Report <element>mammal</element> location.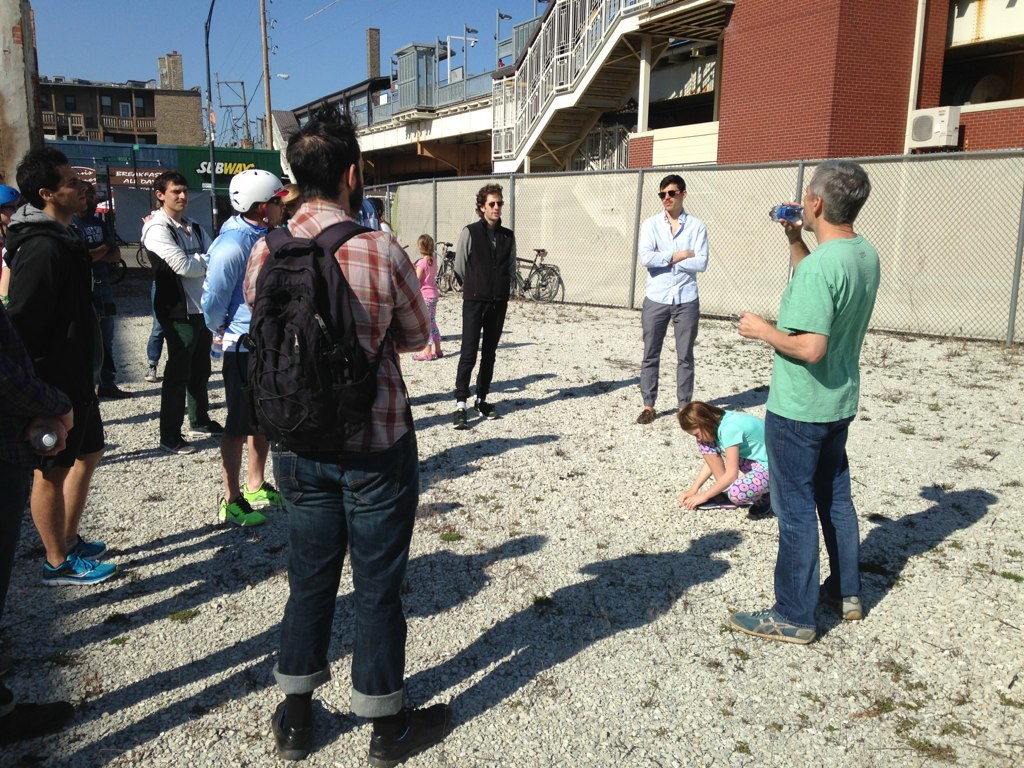
Report: x1=369 y1=194 x2=393 y2=239.
